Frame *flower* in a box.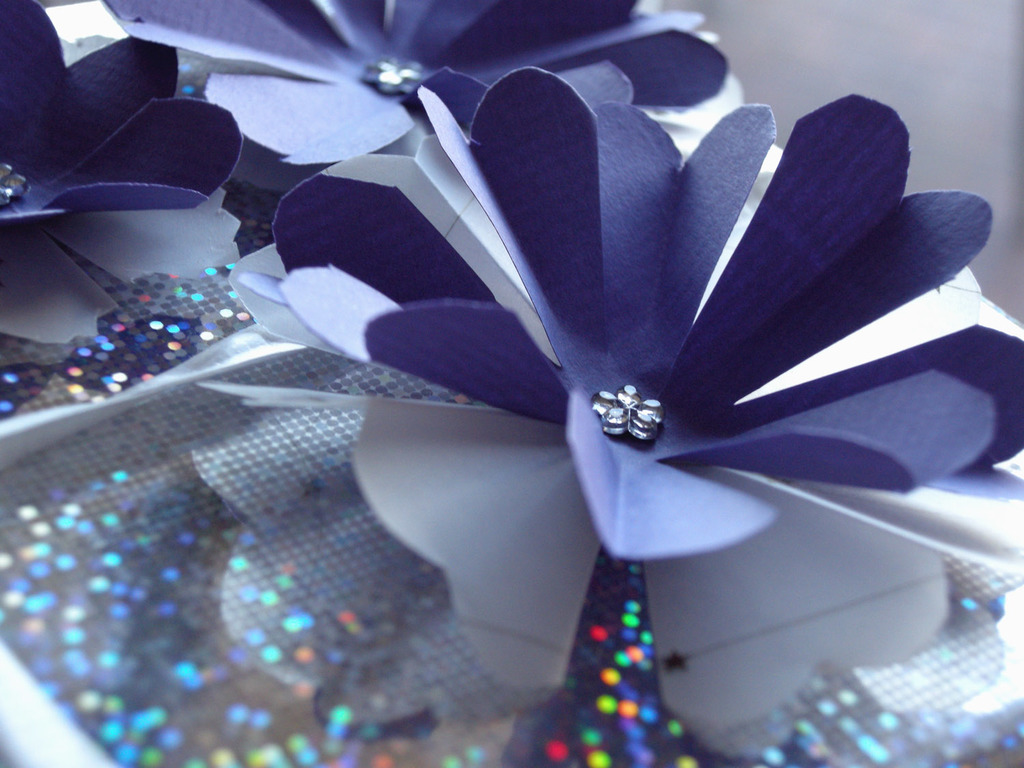
0 0 244 234.
